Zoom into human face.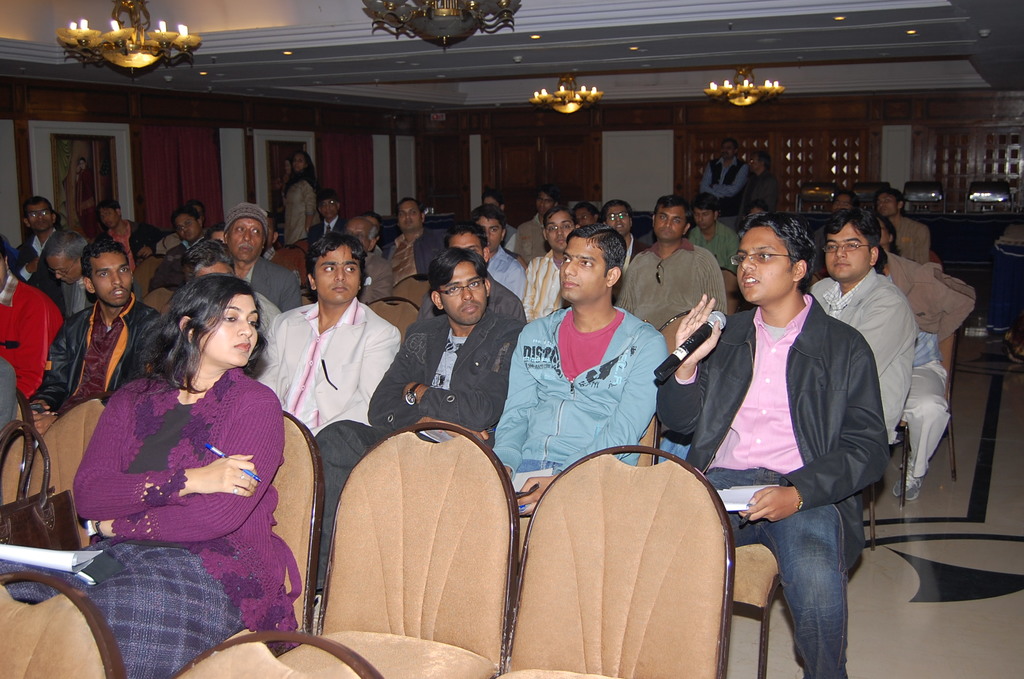
Zoom target: [399, 198, 421, 234].
